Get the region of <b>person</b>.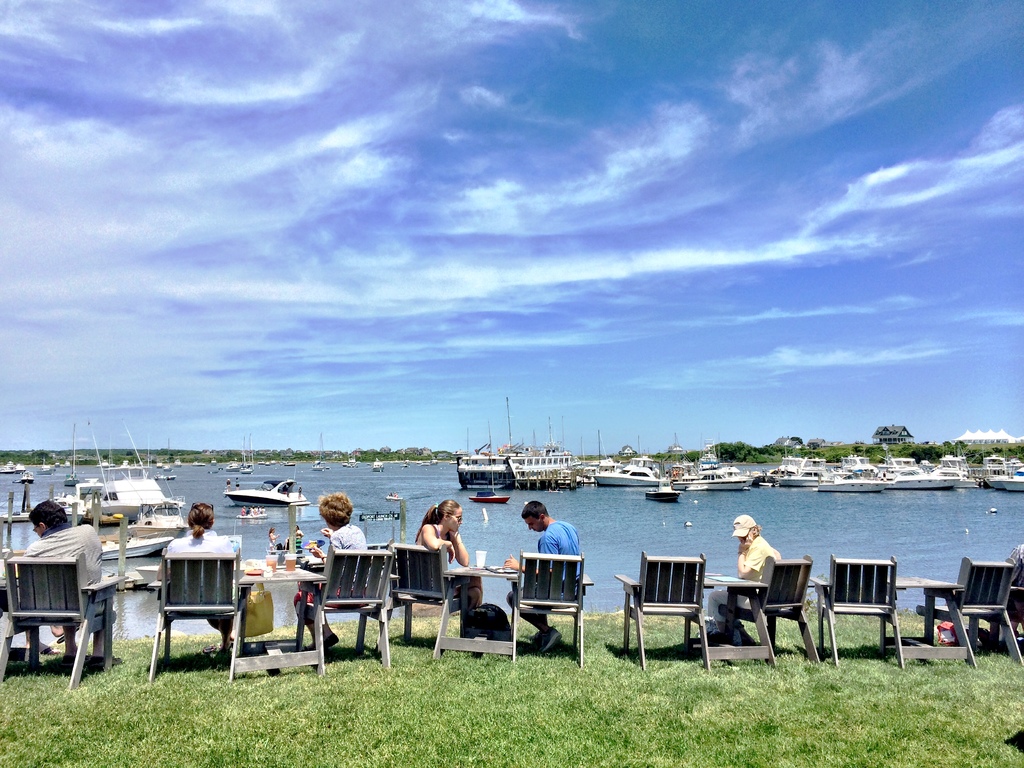
box=[293, 524, 305, 557].
